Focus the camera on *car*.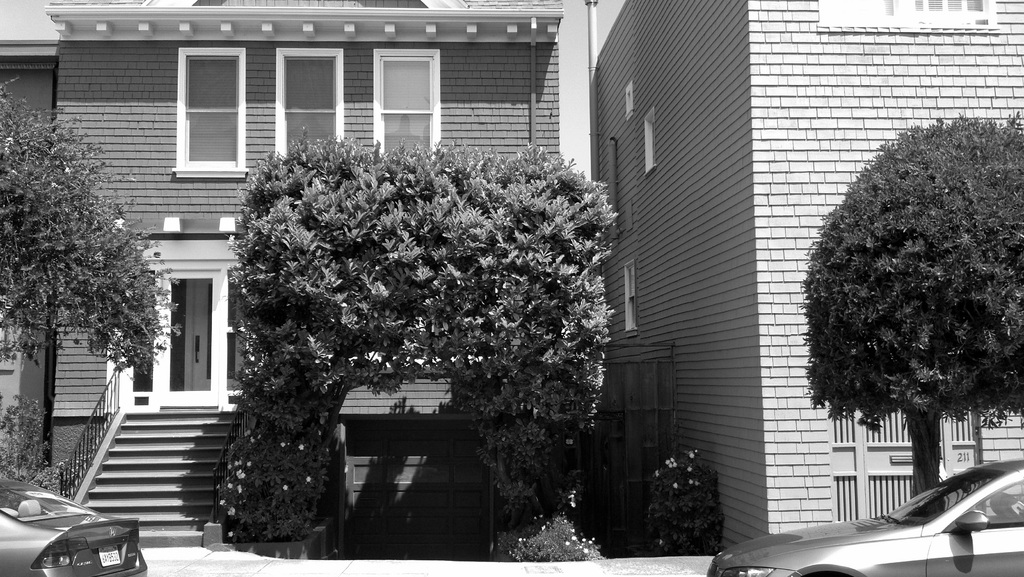
Focus region: box=[703, 460, 1023, 576].
